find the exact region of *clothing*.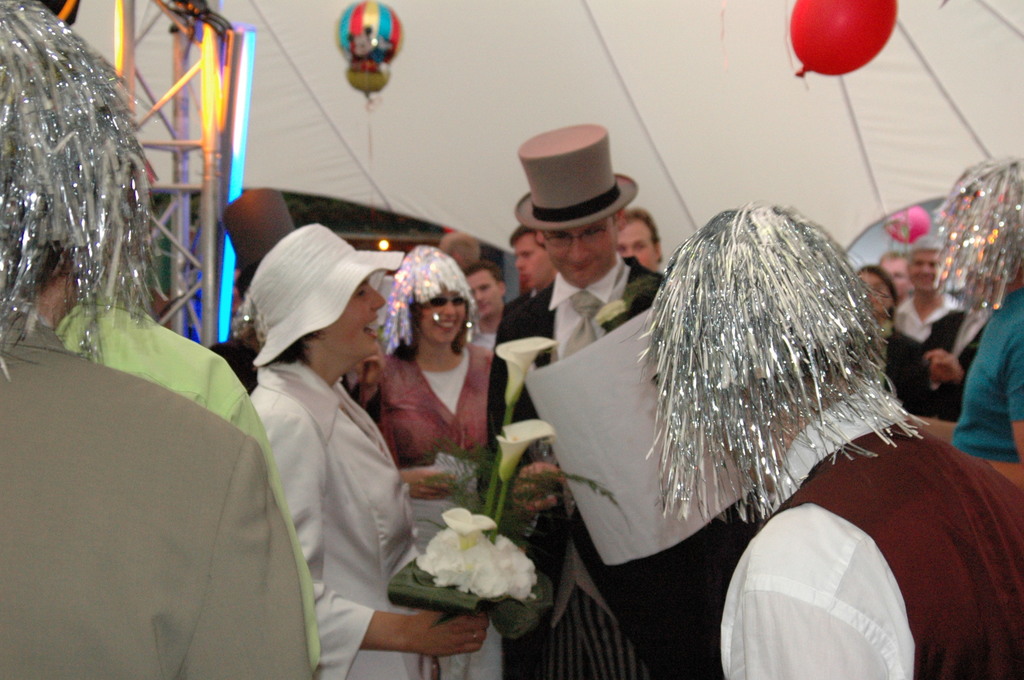
Exact region: (left=954, top=290, right=1023, bottom=471).
